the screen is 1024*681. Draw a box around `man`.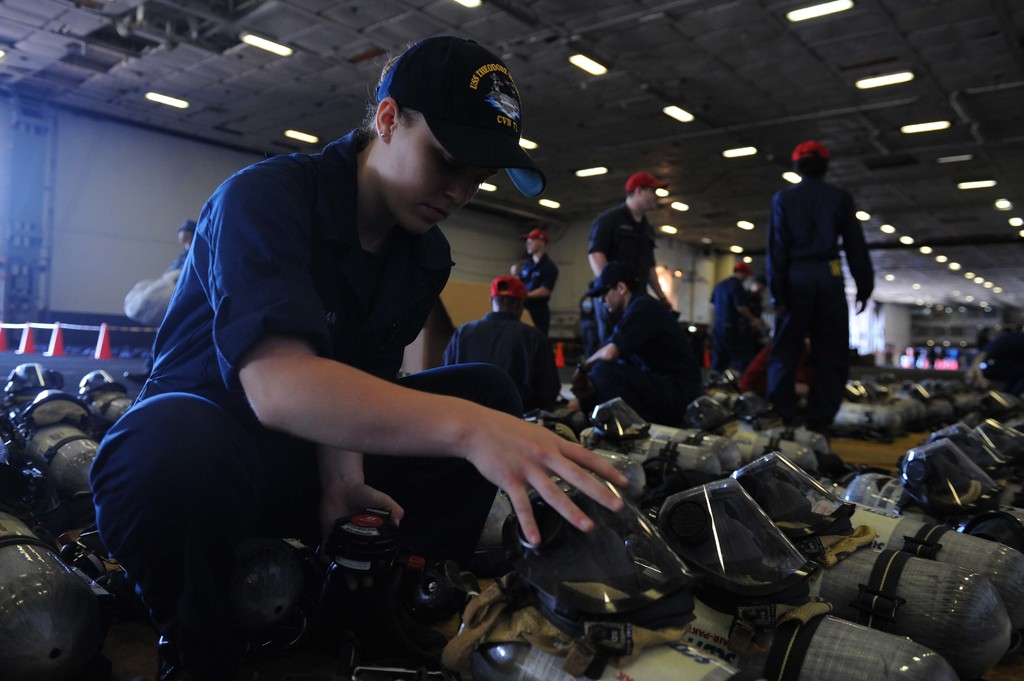
<box>509,230,554,339</box>.
